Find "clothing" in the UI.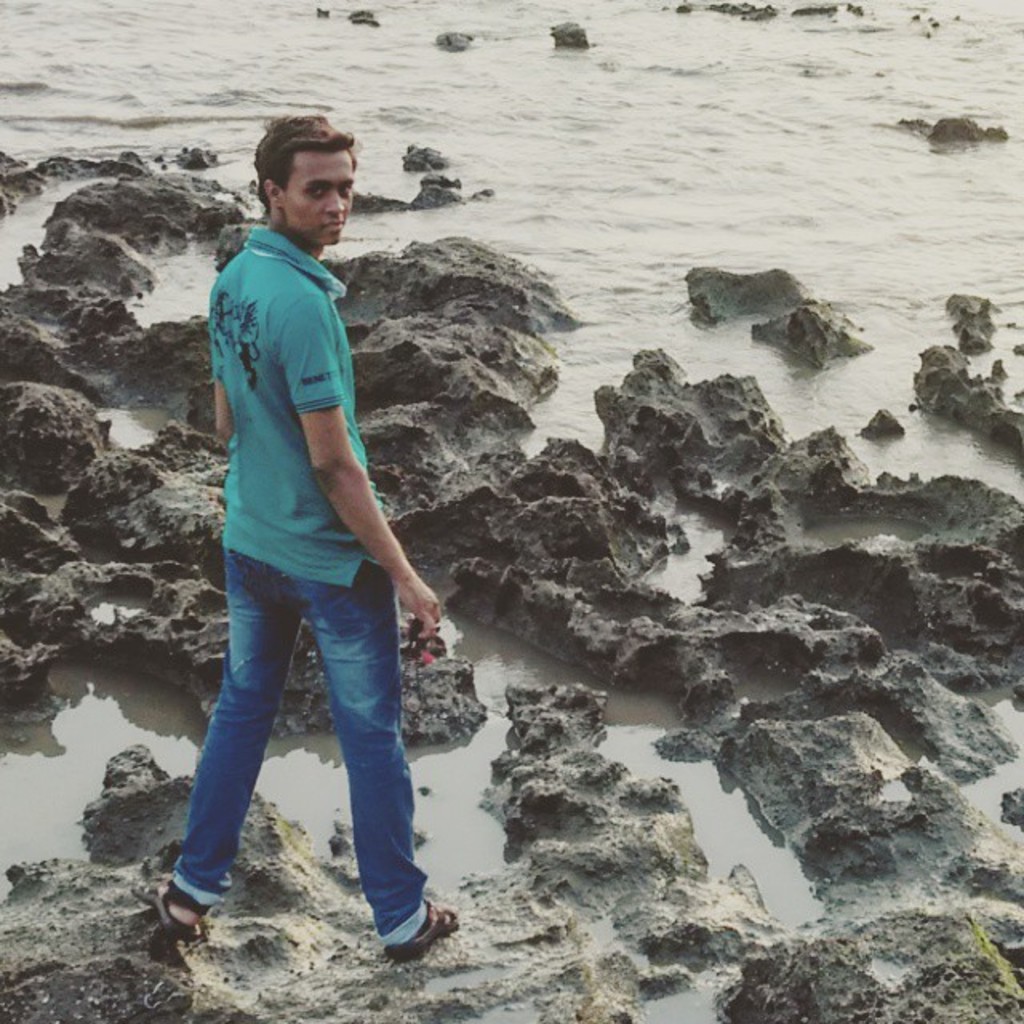
UI element at rect(194, 138, 411, 877).
